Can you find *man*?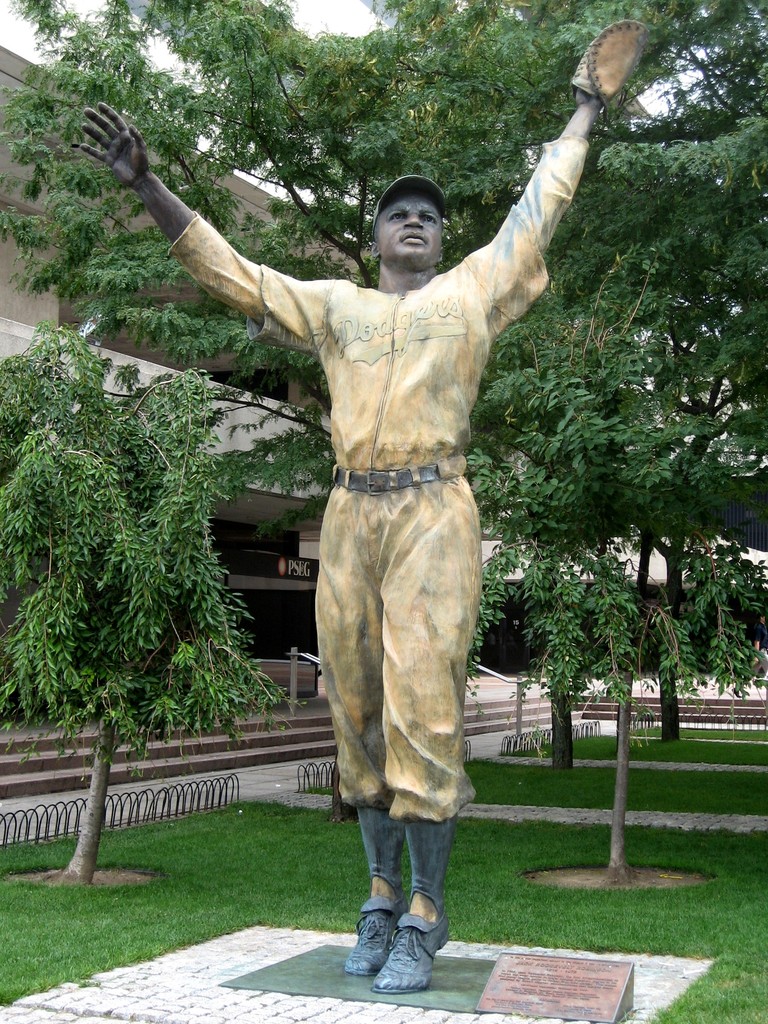
Yes, bounding box: (73, 13, 651, 995).
